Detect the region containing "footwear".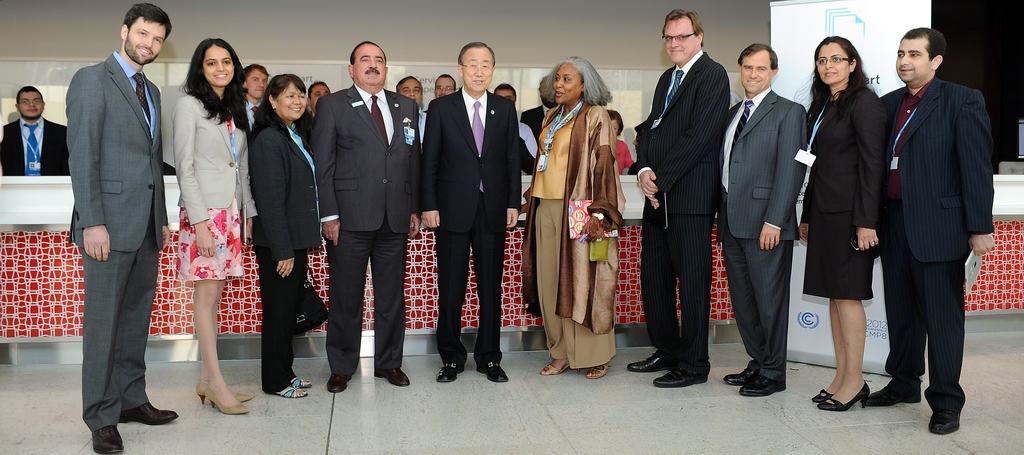
(left=273, top=385, right=309, bottom=400).
